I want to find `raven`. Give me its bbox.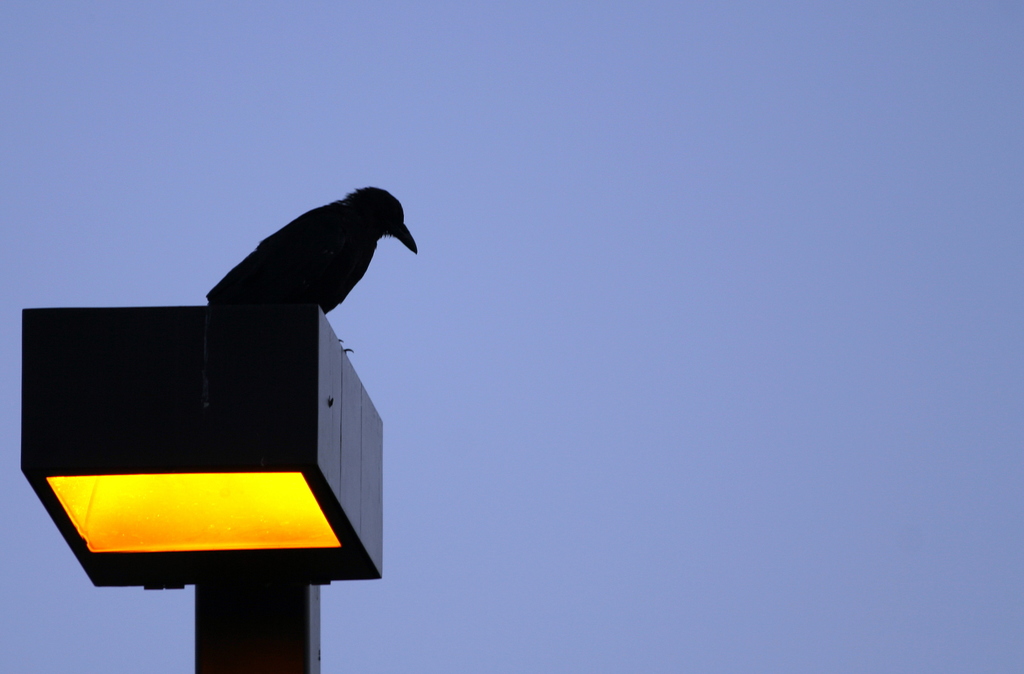
[231, 188, 413, 346].
